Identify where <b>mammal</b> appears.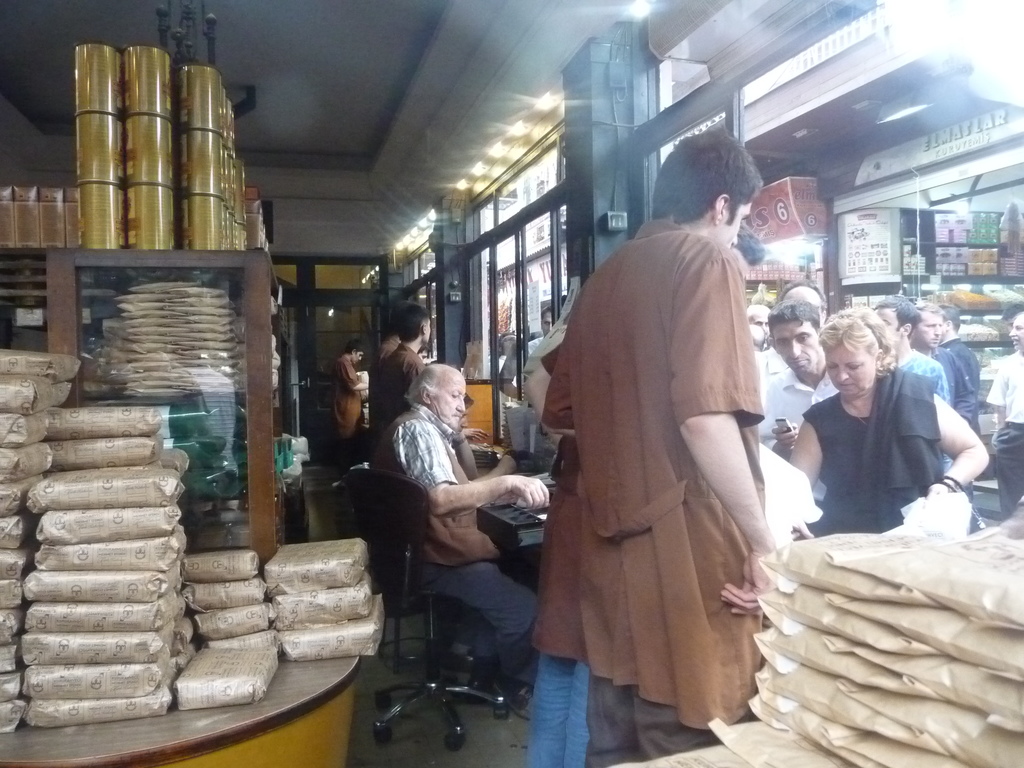
Appears at 369, 323, 398, 391.
